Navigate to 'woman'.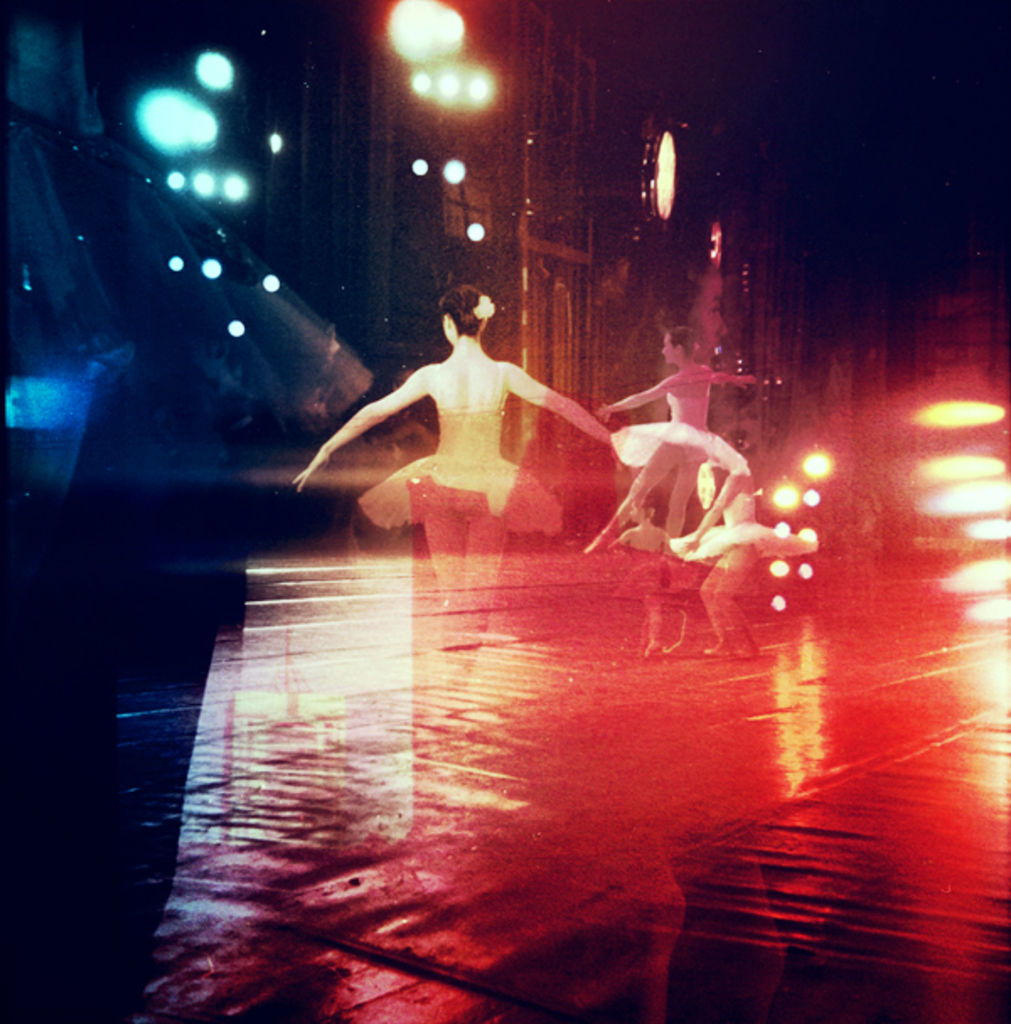
Navigation target: [left=652, top=413, right=800, bottom=685].
